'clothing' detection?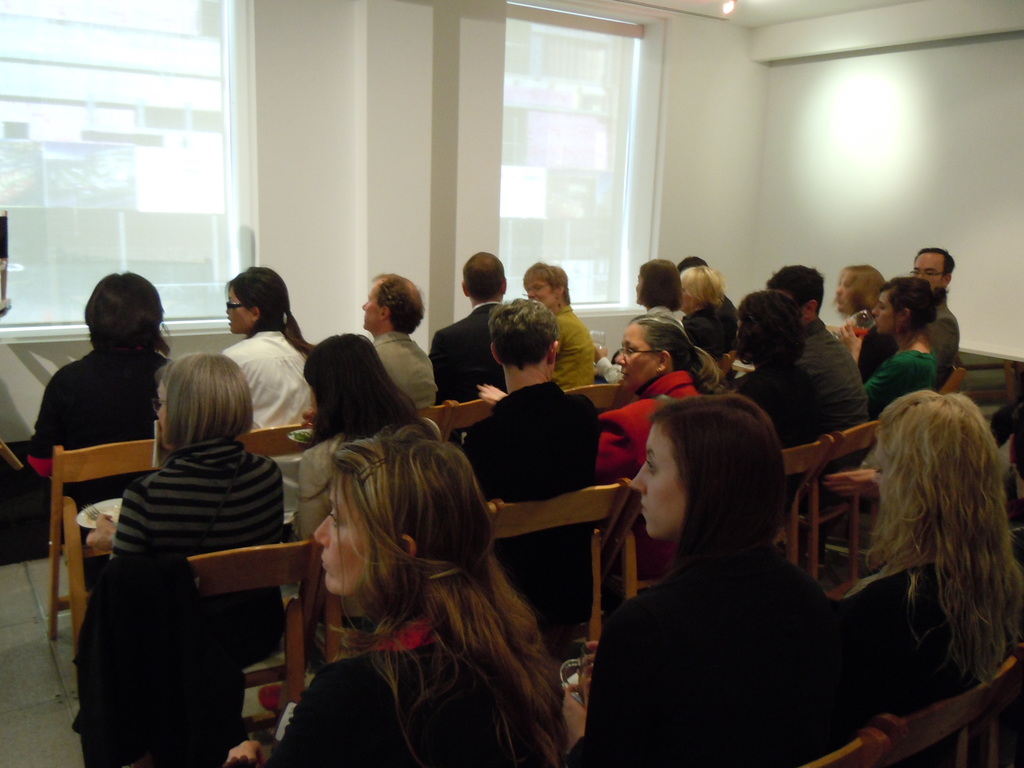
(587, 459, 865, 757)
